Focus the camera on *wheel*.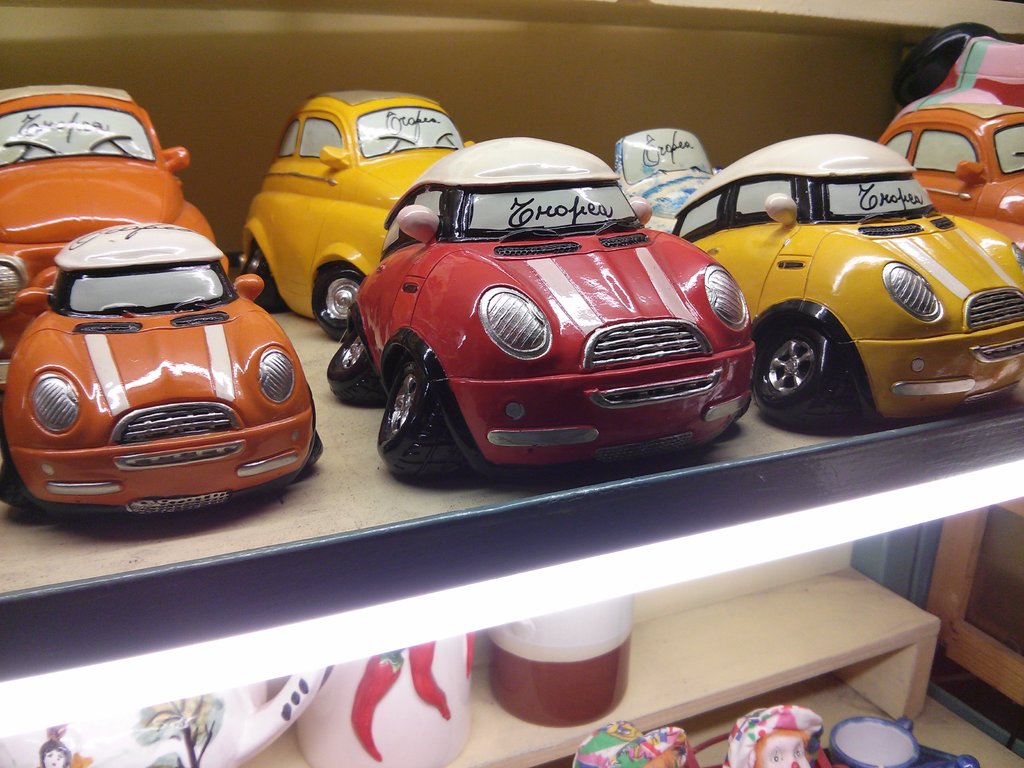
Focus region: l=241, t=237, r=283, b=311.
